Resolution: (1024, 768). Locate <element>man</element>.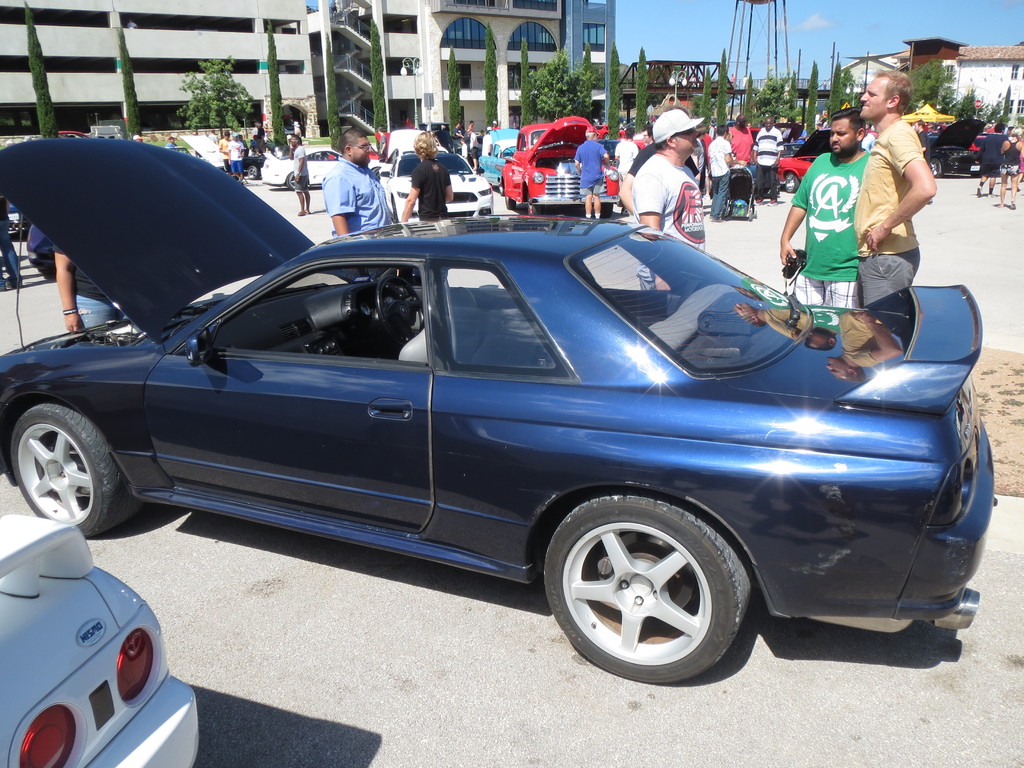
[724,119,759,175].
